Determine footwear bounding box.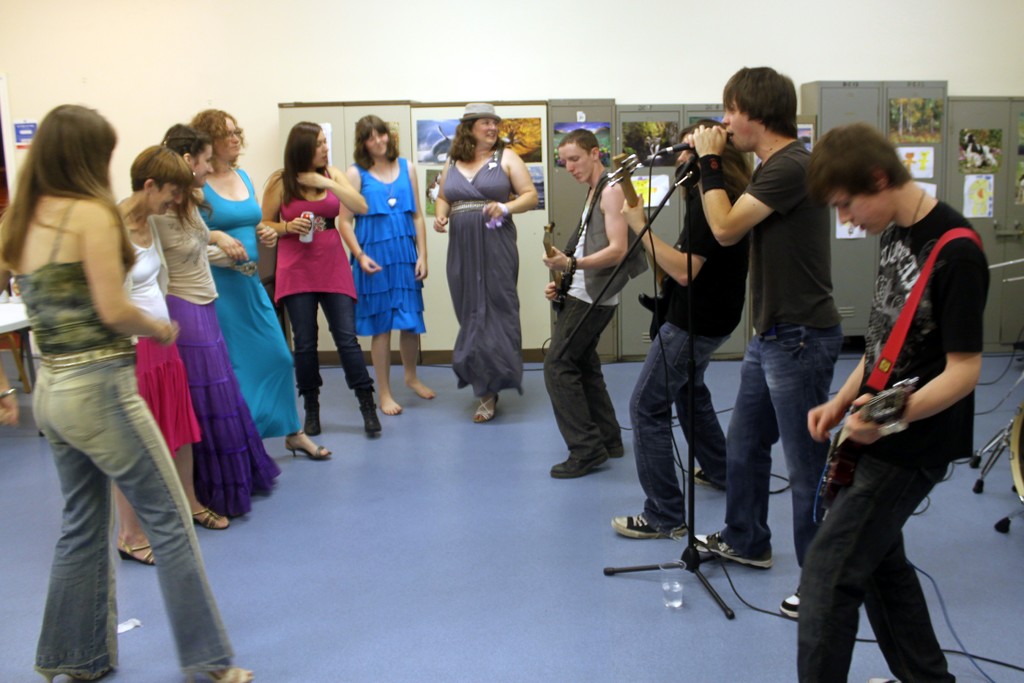
Determined: region(301, 387, 320, 437).
